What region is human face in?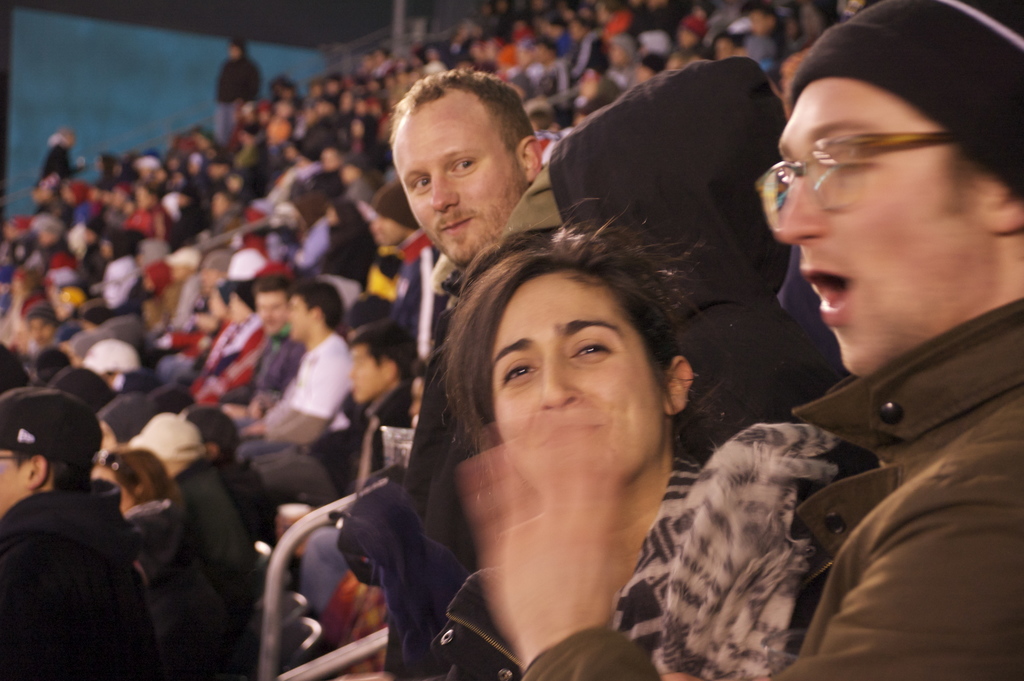
289:289:315:340.
